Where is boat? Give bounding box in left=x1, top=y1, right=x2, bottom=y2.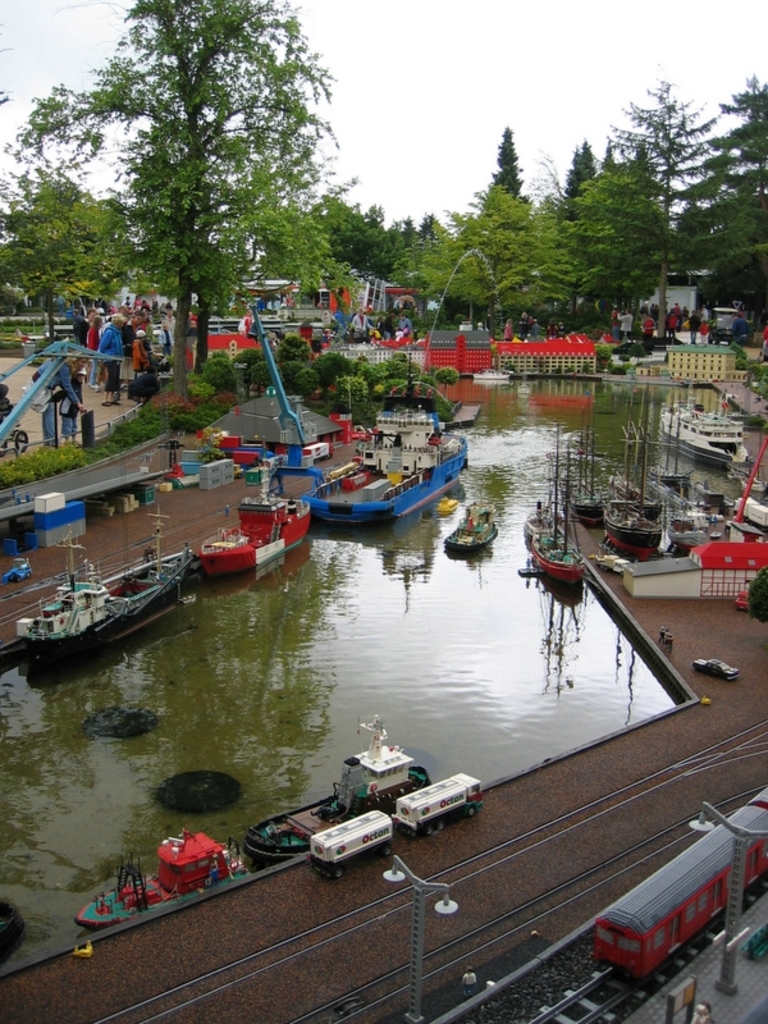
left=195, top=454, right=310, bottom=577.
